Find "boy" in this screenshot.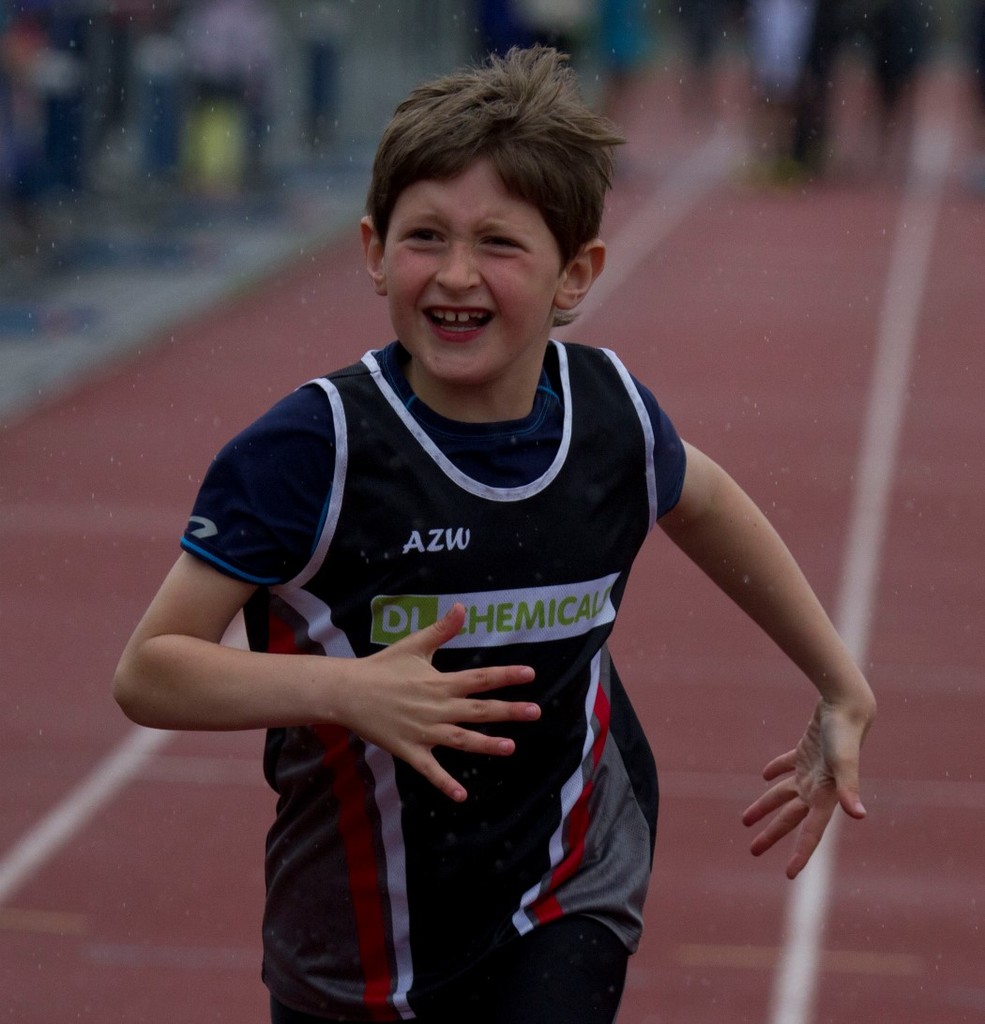
The bounding box for "boy" is <box>114,47,878,1021</box>.
